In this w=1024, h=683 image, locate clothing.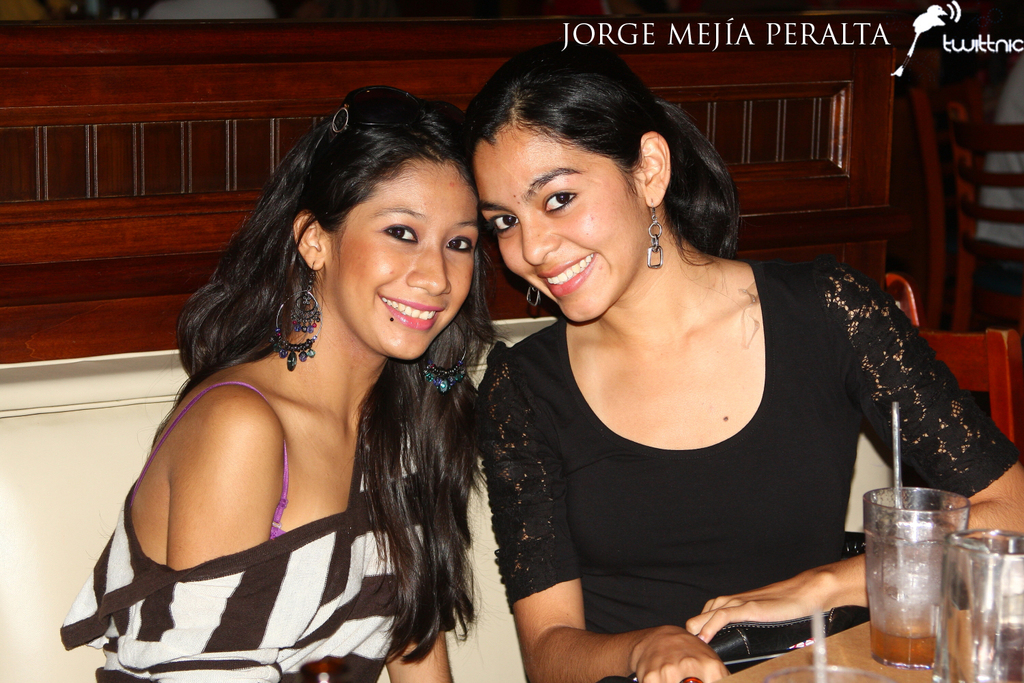
Bounding box: <region>472, 266, 962, 645</region>.
